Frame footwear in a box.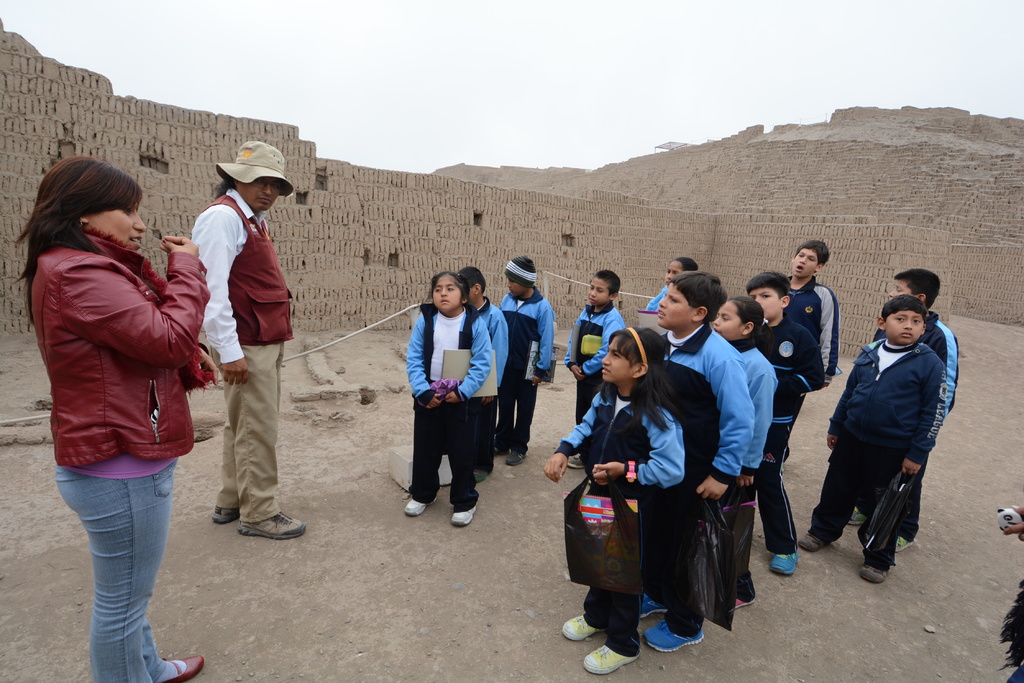
x1=849, y1=508, x2=870, y2=527.
